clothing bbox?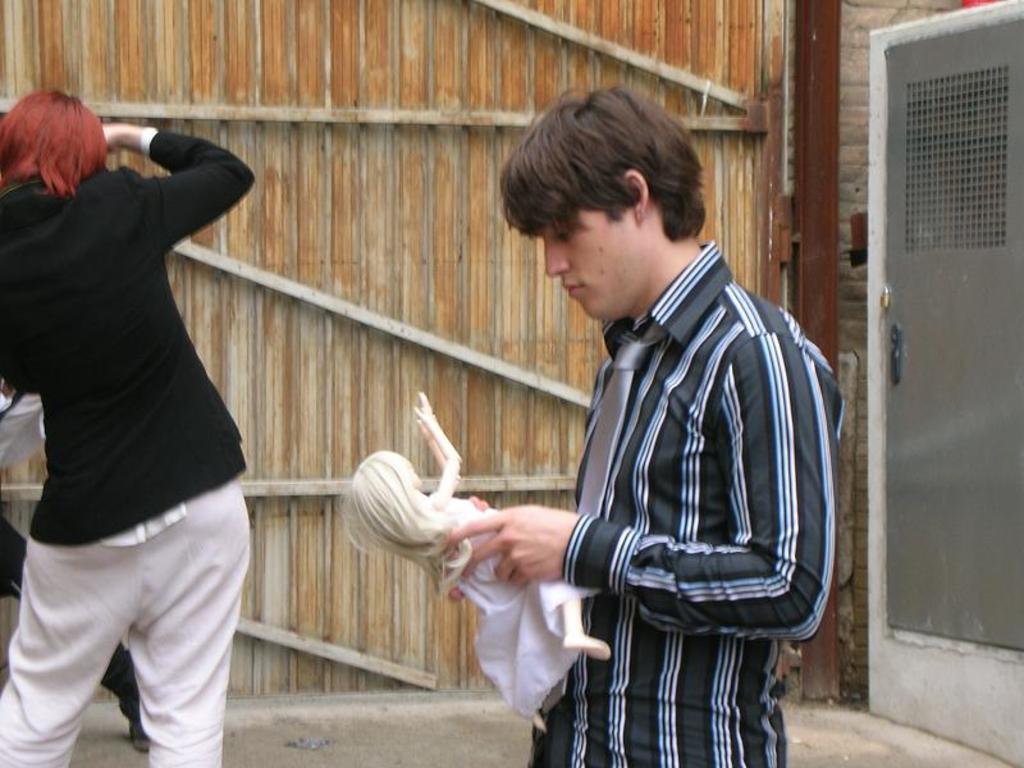
424/499/595/718
